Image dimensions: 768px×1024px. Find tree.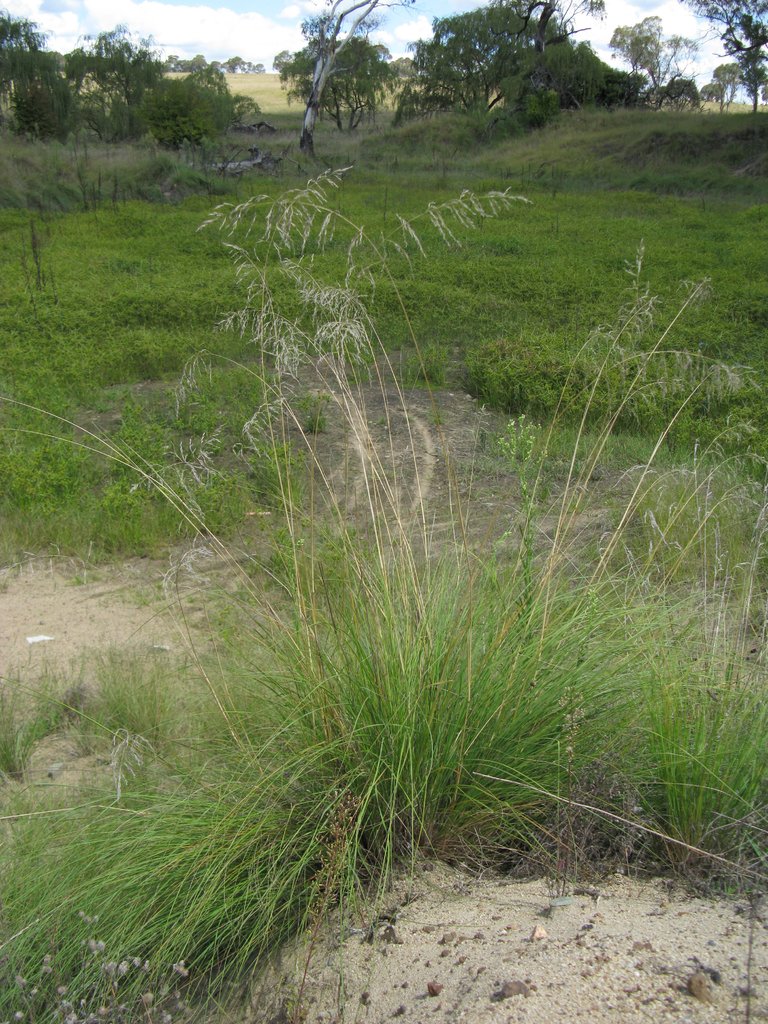
<box>490,0,611,99</box>.
